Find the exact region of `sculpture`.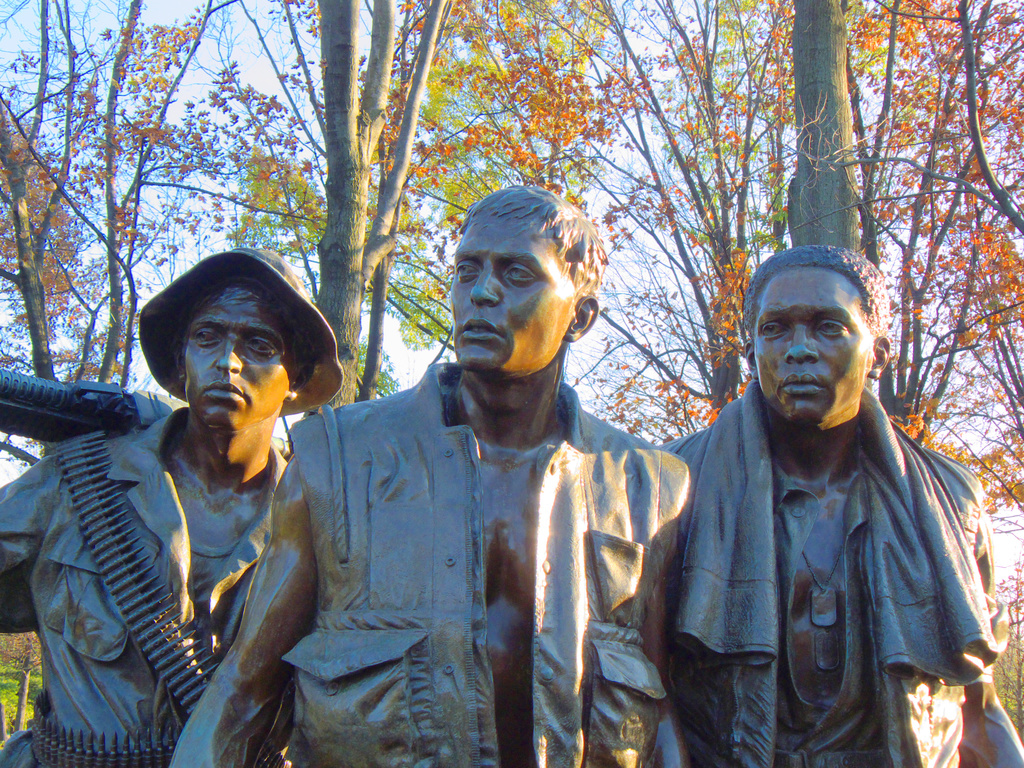
Exact region: (649, 234, 1023, 767).
